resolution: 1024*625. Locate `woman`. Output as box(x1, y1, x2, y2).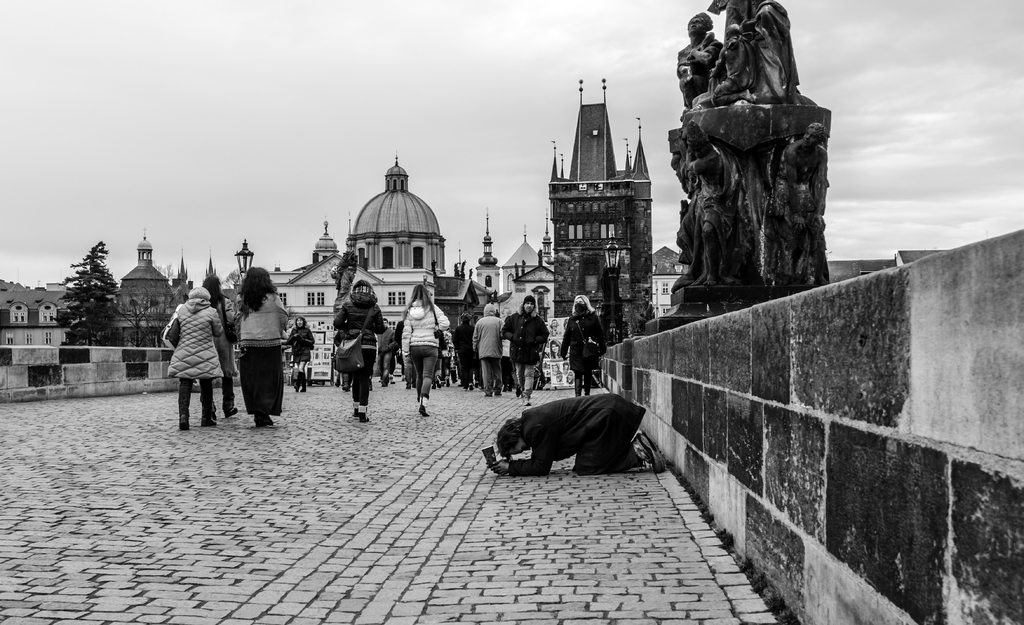
box(292, 318, 311, 388).
